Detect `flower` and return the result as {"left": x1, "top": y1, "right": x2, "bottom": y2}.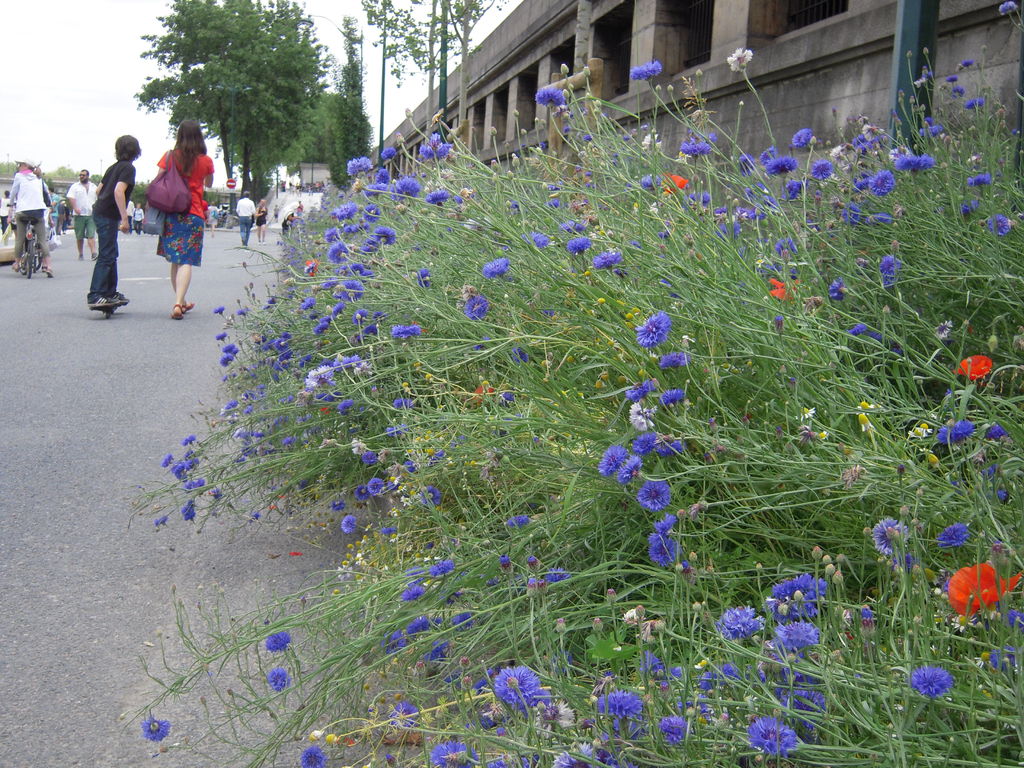
{"left": 485, "top": 756, "right": 529, "bottom": 767}.
